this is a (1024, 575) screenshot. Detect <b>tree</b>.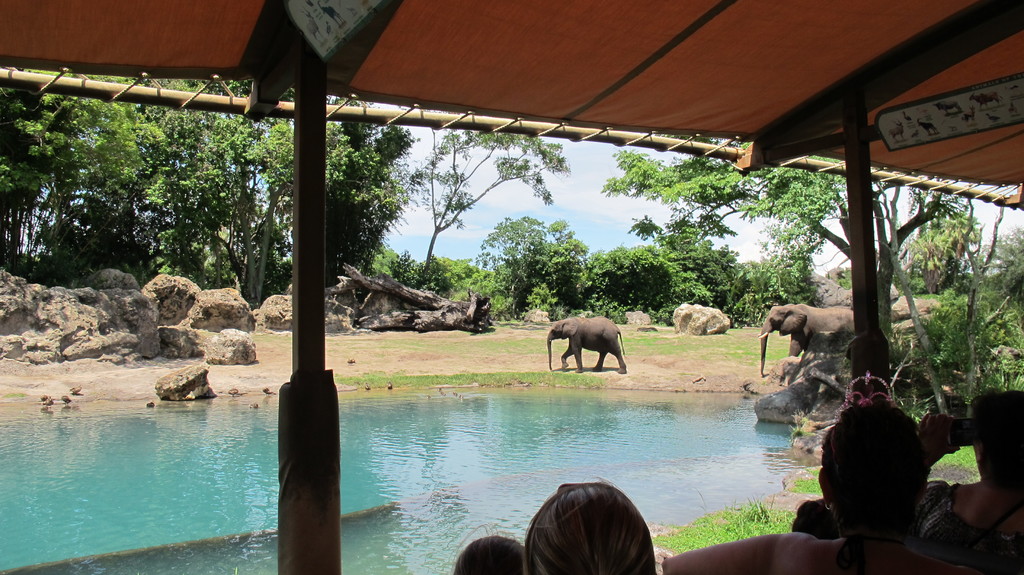
[917, 225, 1023, 391].
